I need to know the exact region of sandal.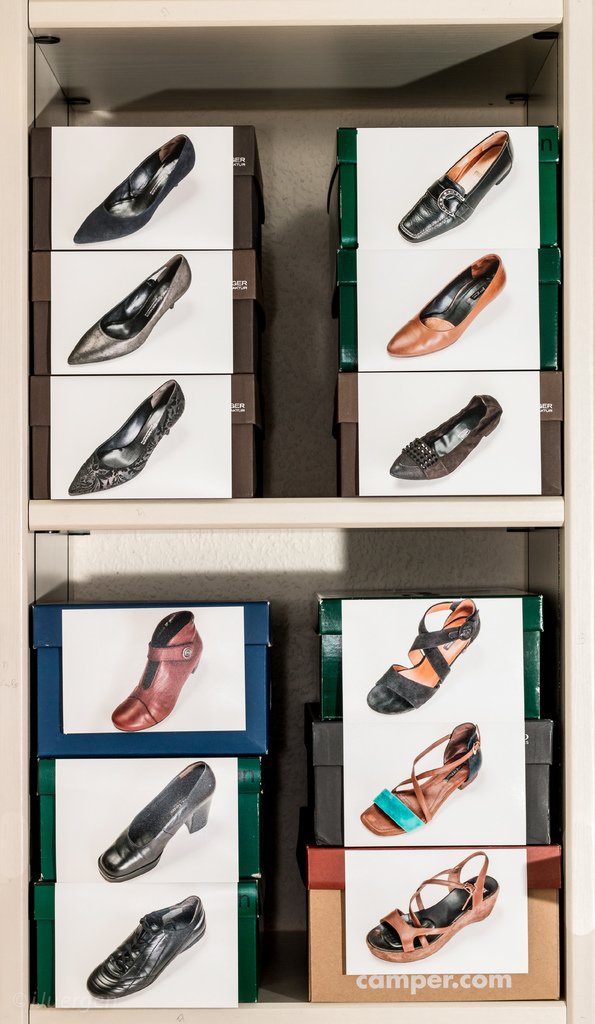
Region: x1=360 y1=603 x2=480 y2=708.
